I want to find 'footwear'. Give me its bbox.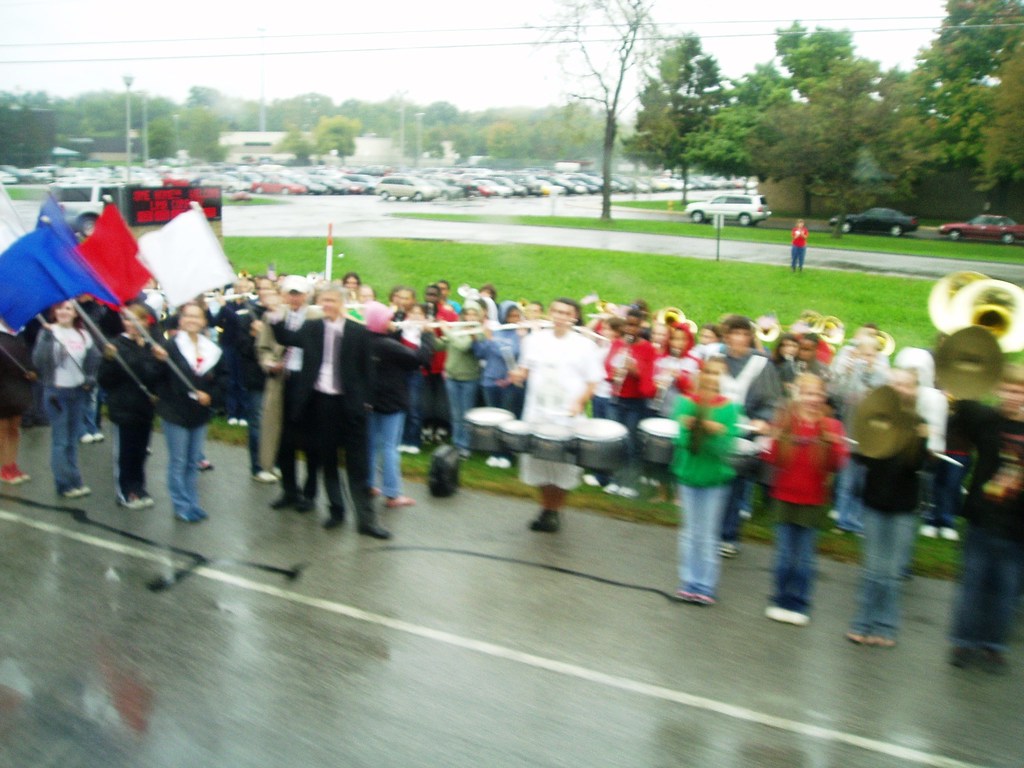
x1=940 y1=527 x2=961 y2=540.
